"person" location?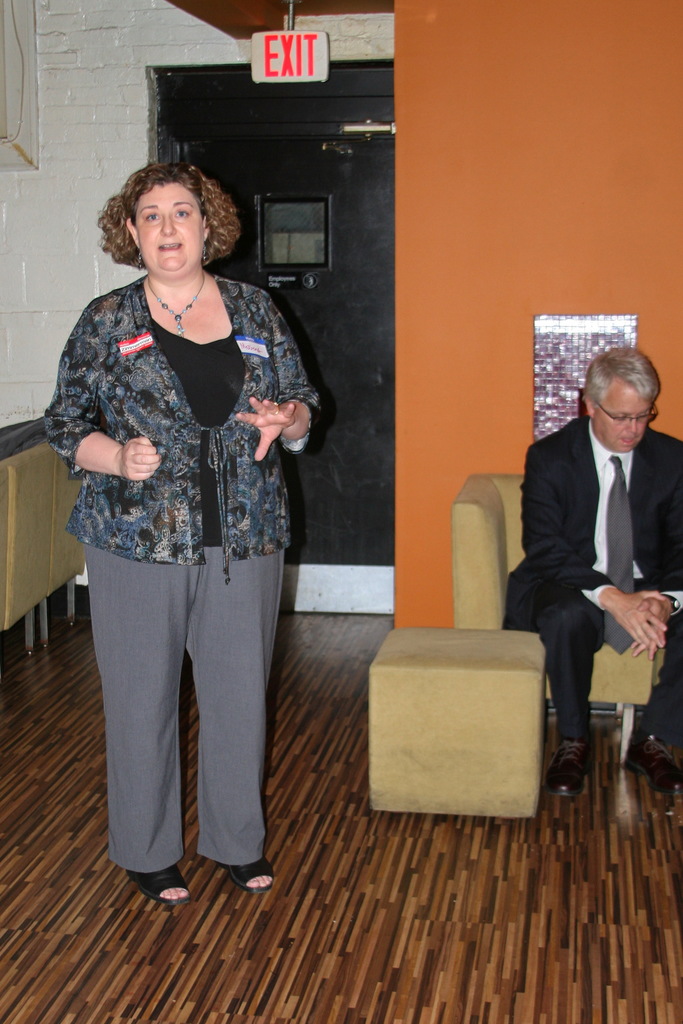
detection(504, 351, 682, 794)
